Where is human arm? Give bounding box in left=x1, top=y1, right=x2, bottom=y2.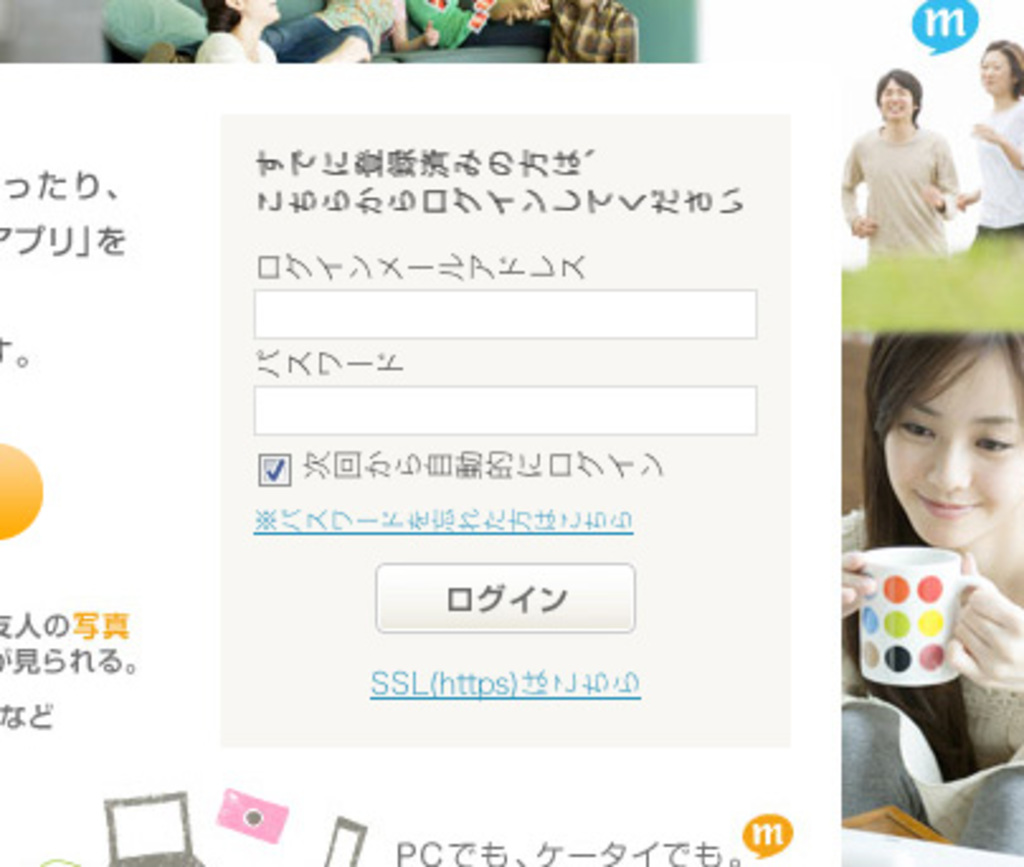
left=834, top=139, right=877, bottom=238.
